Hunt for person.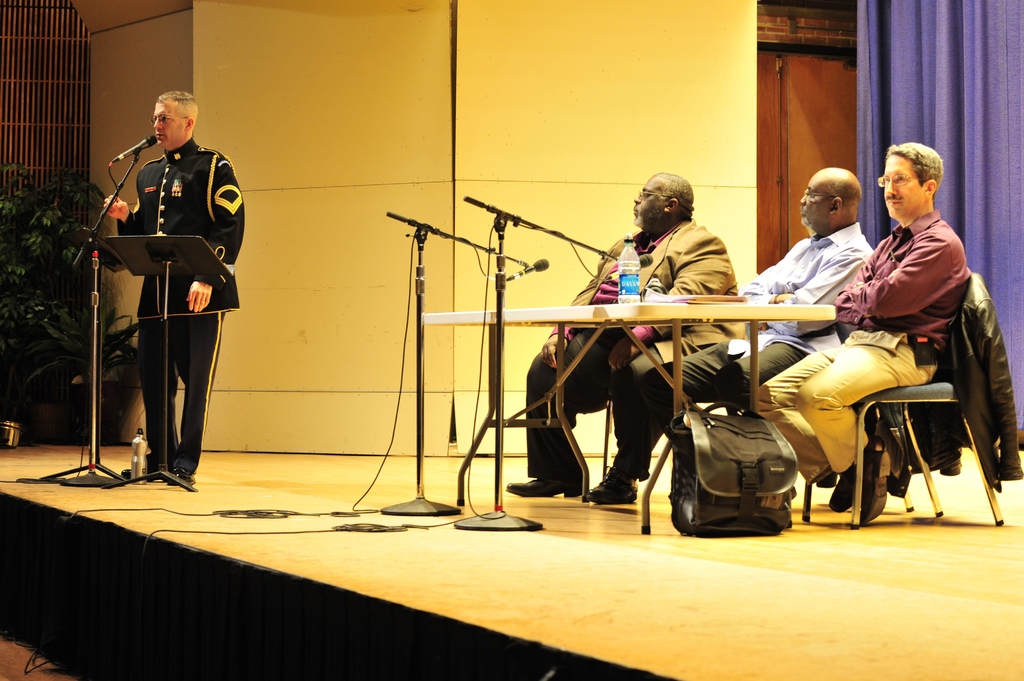
Hunted down at (left=105, top=97, right=243, bottom=479).
